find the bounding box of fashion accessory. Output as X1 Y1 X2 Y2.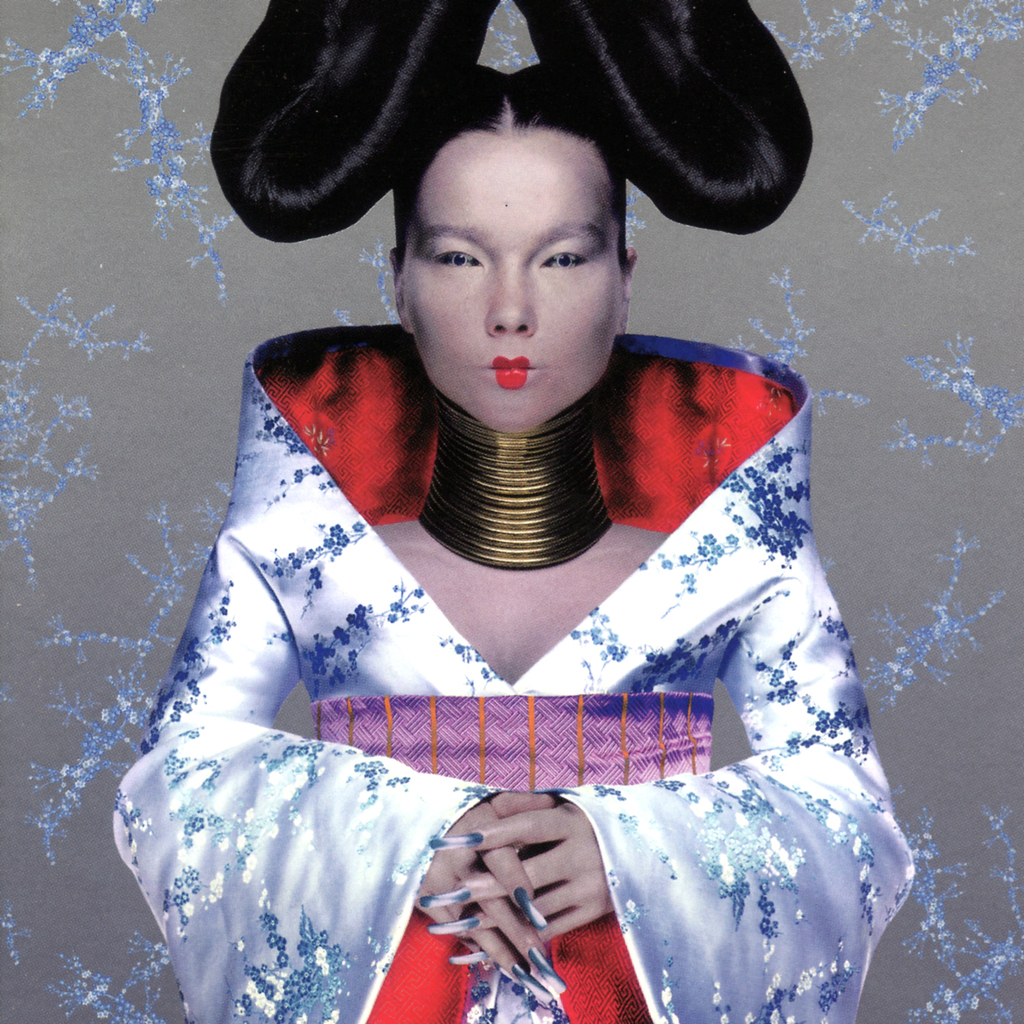
427 832 479 849.
